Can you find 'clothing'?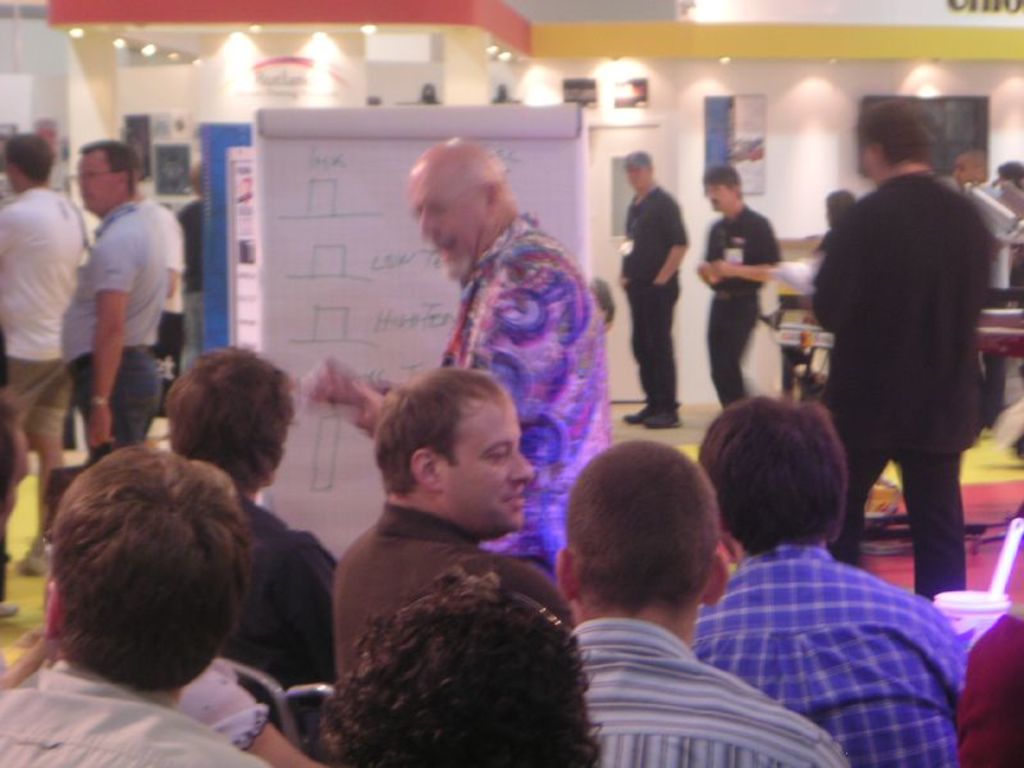
Yes, bounding box: left=622, top=184, right=687, bottom=416.
